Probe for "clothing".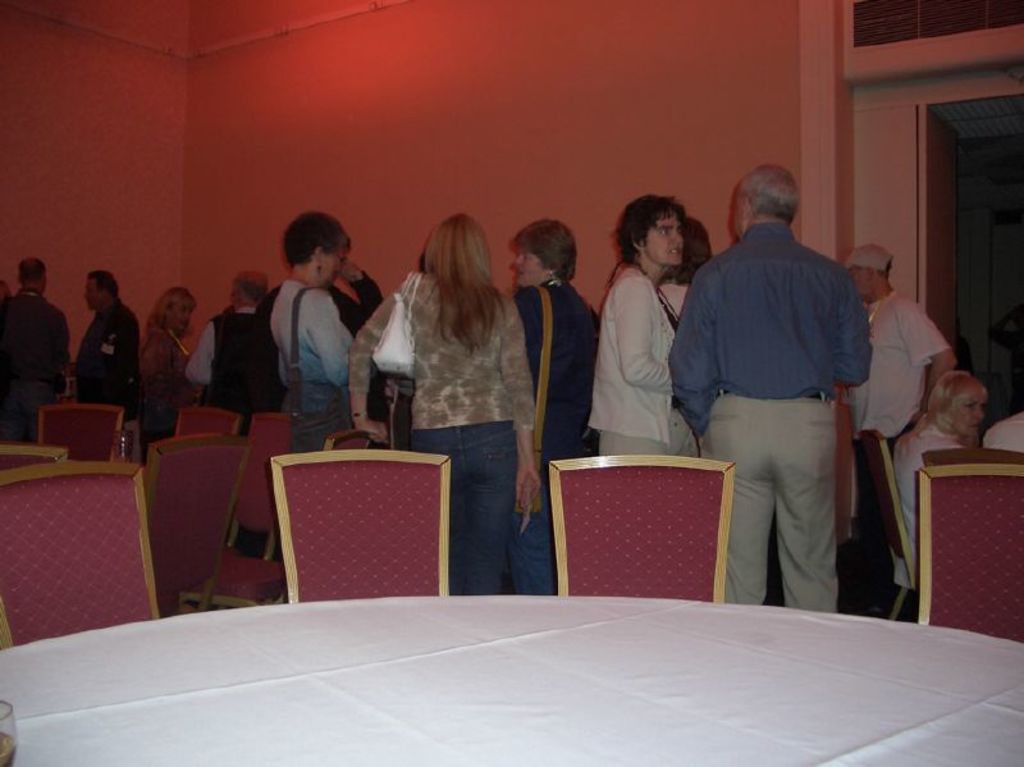
Probe result: x1=271 y1=278 x2=351 y2=462.
